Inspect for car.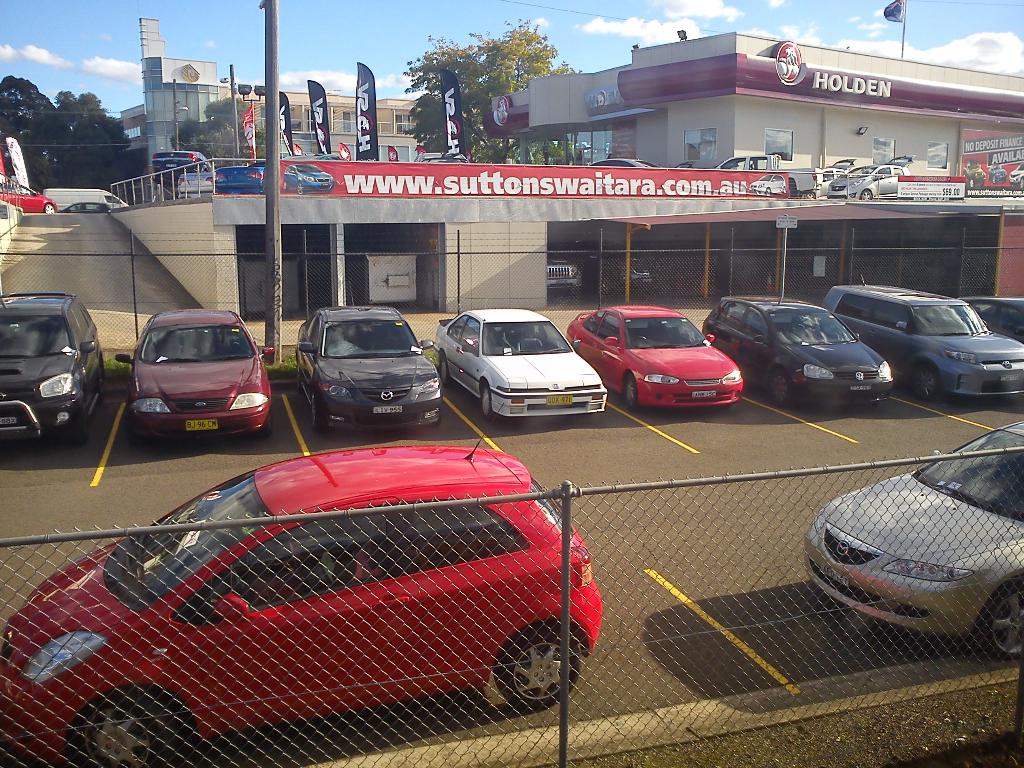
Inspection: 799:423:1023:656.
